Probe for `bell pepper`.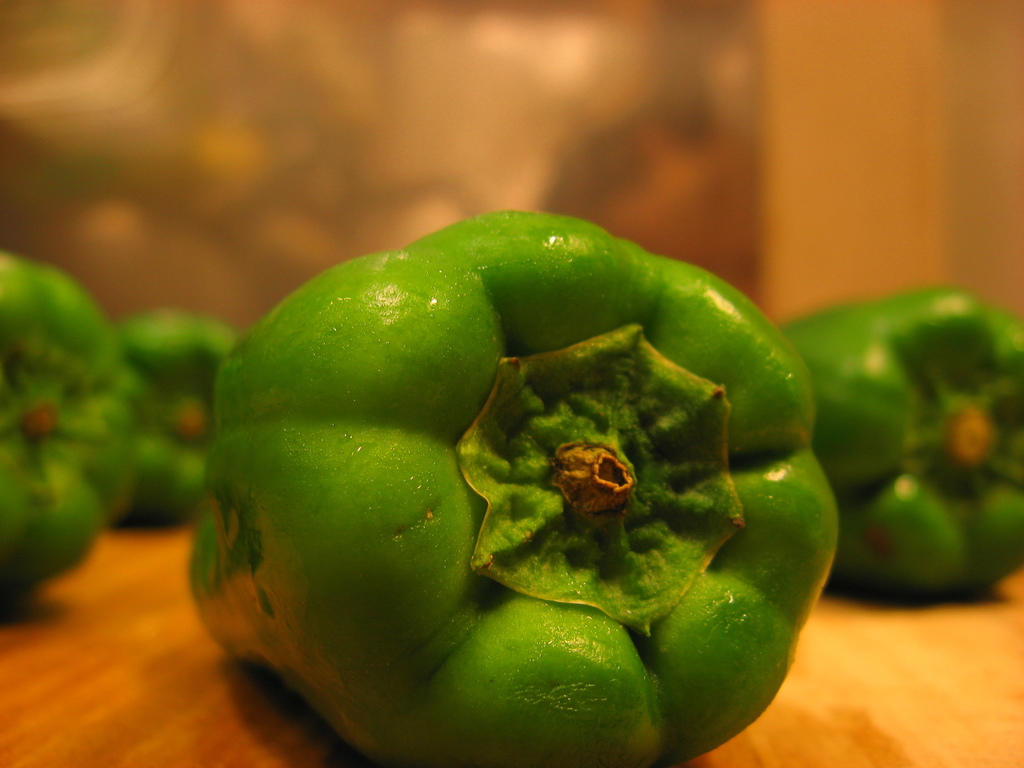
Probe result: locate(0, 250, 140, 621).
